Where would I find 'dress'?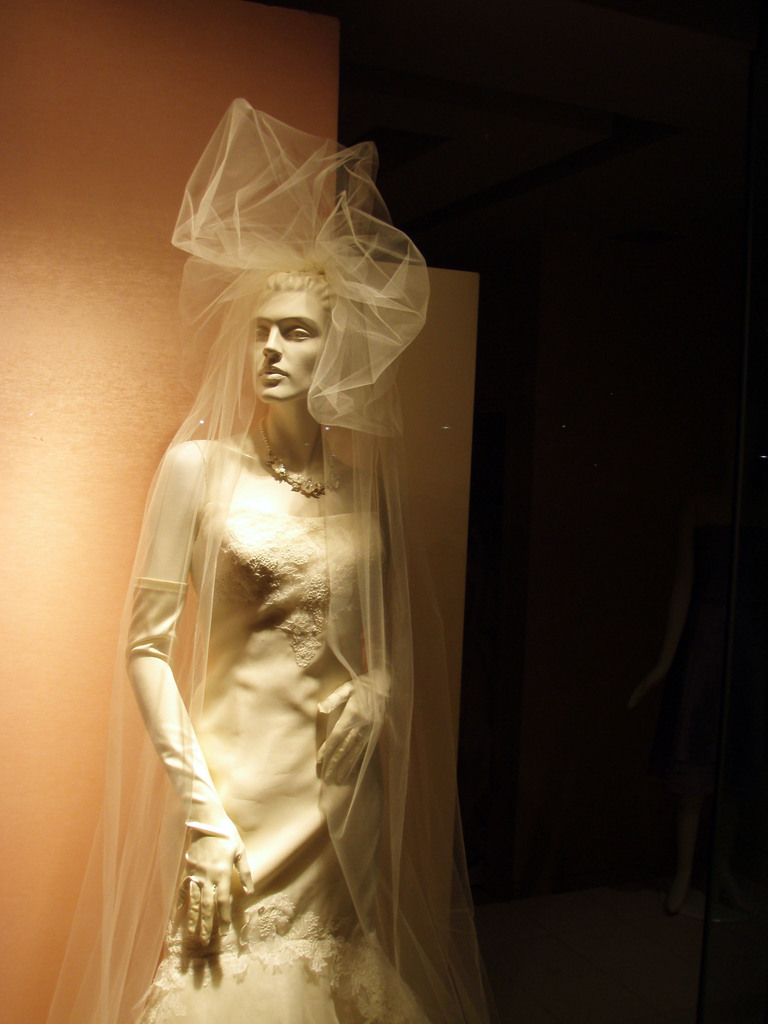
At Rect(126, 514, 434, 1023).
